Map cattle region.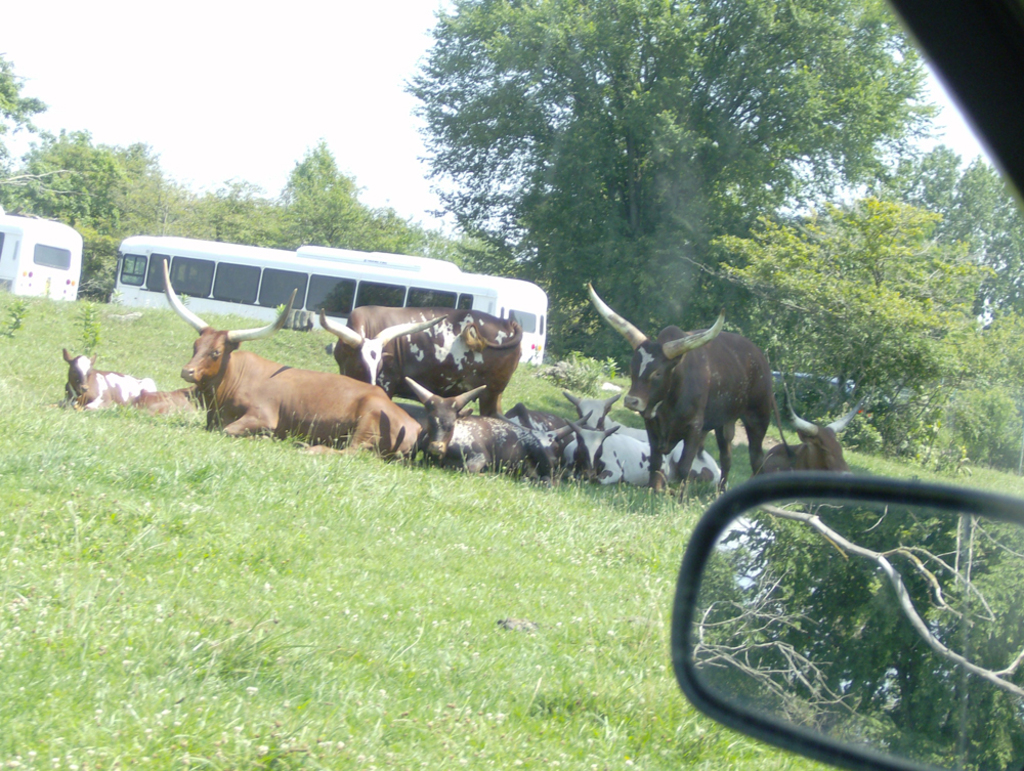
Mapped to [x1=500, y1=401, x2=595, y2=468].
